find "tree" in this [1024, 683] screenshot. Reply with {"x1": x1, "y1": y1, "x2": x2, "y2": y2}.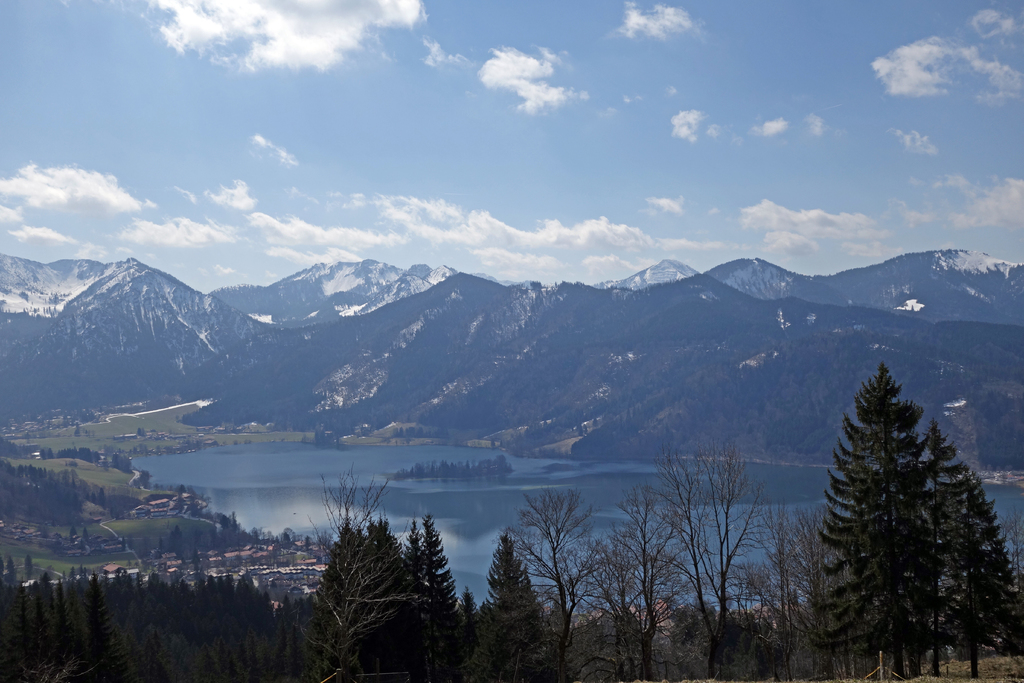
{"x1": 476, "y1": 520, "x2": 548, "y2": 682}.
